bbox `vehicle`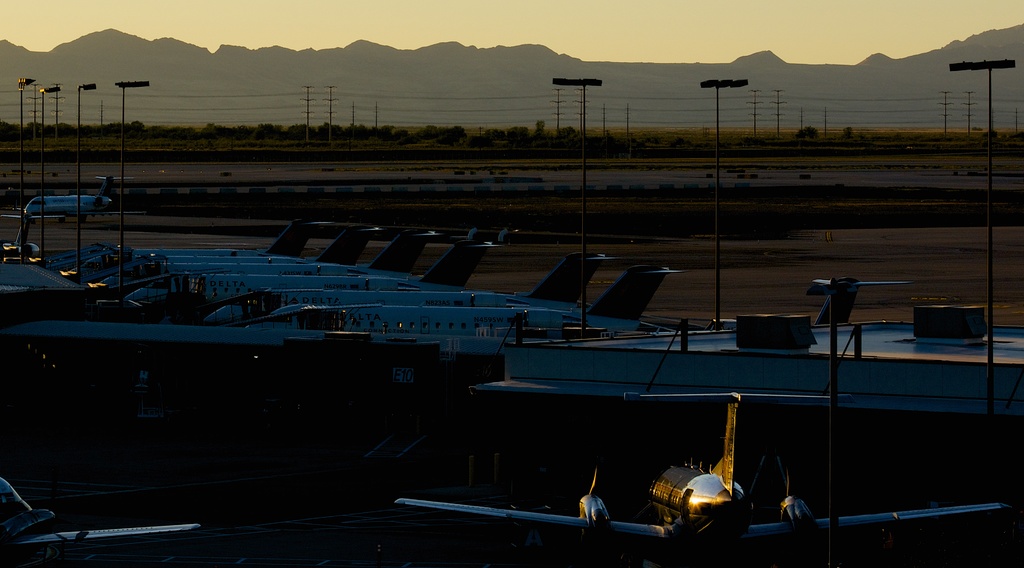
x1=390 y1=390 x2=1012 y2=548
